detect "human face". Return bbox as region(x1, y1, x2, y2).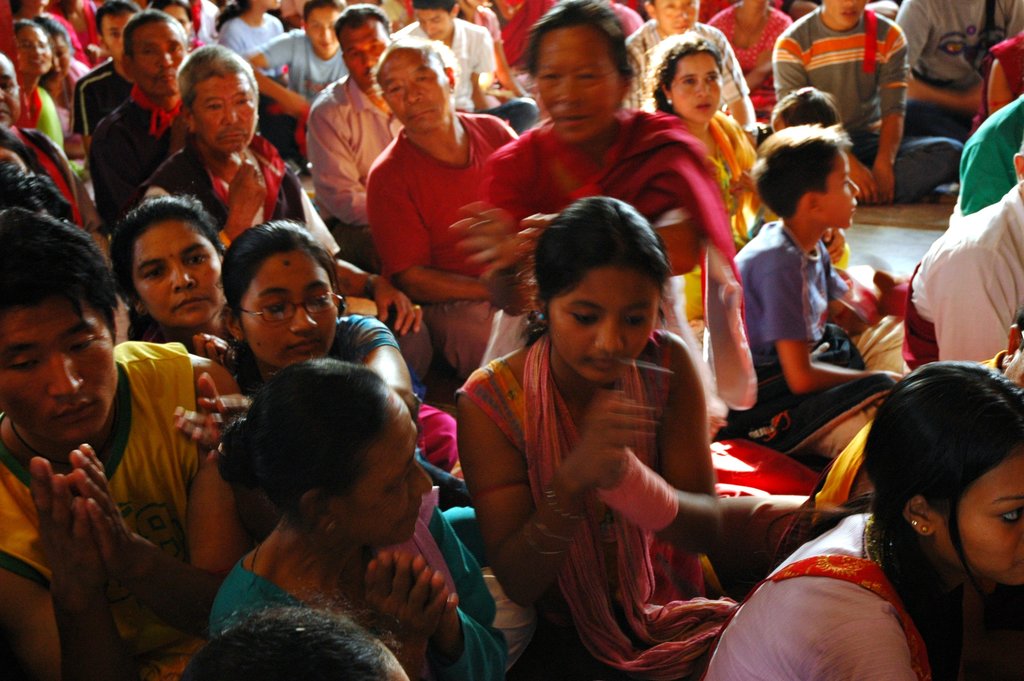
region(132, 17, 191, 97).
